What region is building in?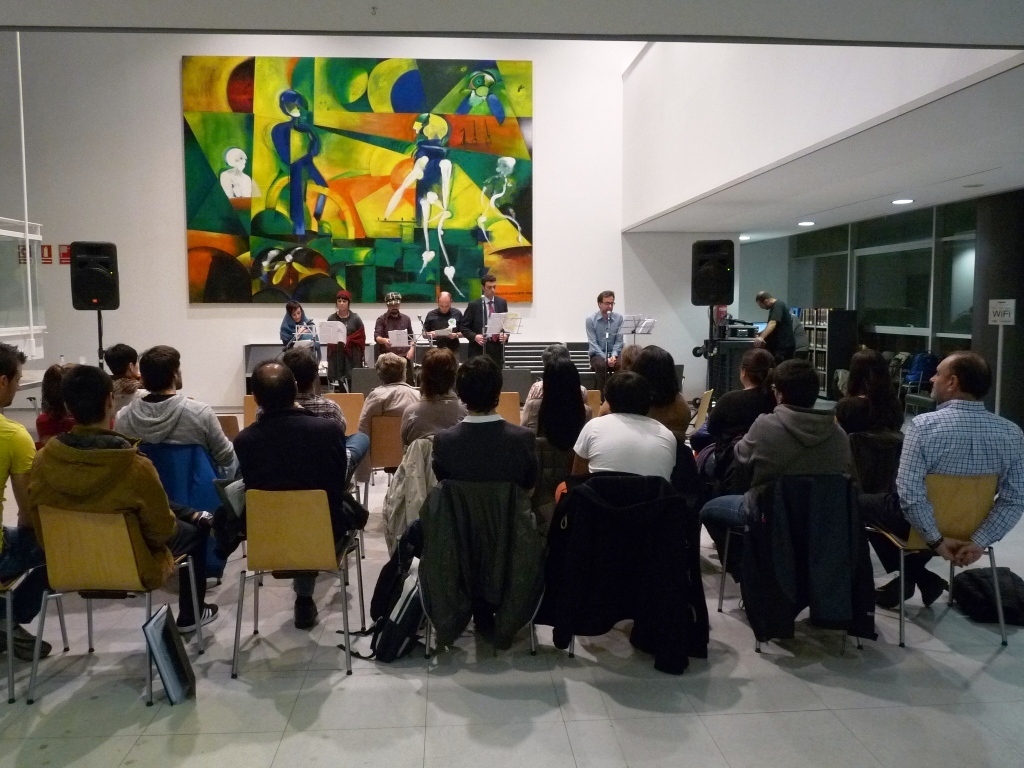
<box>0,0,1023,767</box>.
